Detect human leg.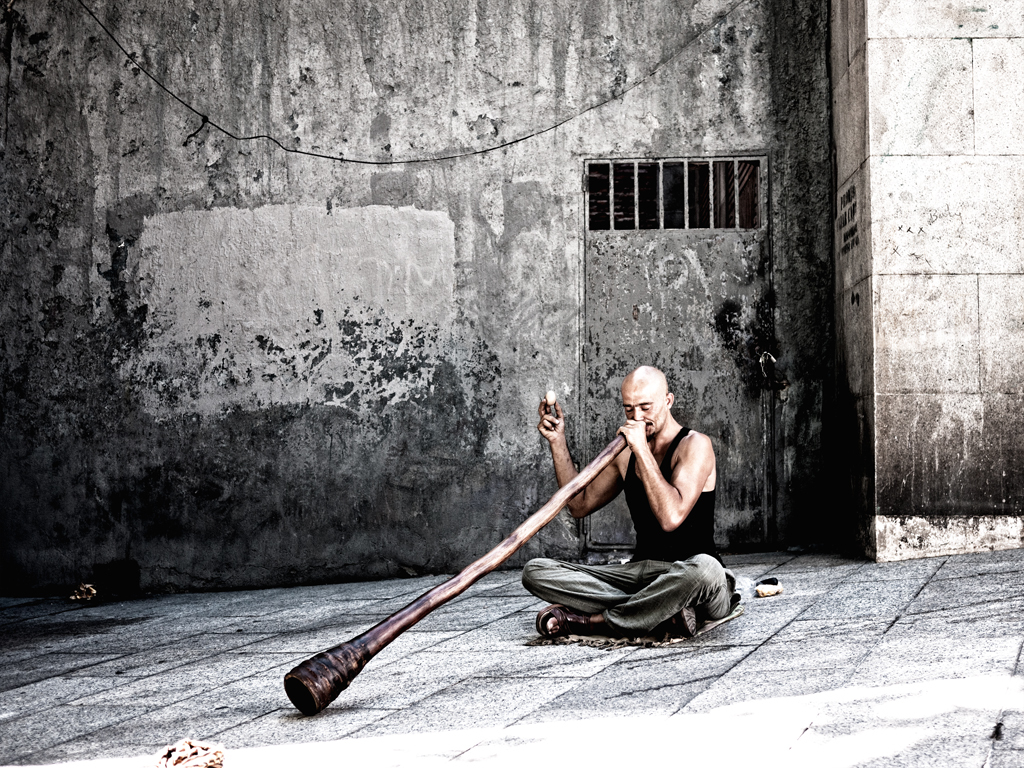
Detected at {"left": 523, "top": 560, "right": 700, "bottom": 636}.
